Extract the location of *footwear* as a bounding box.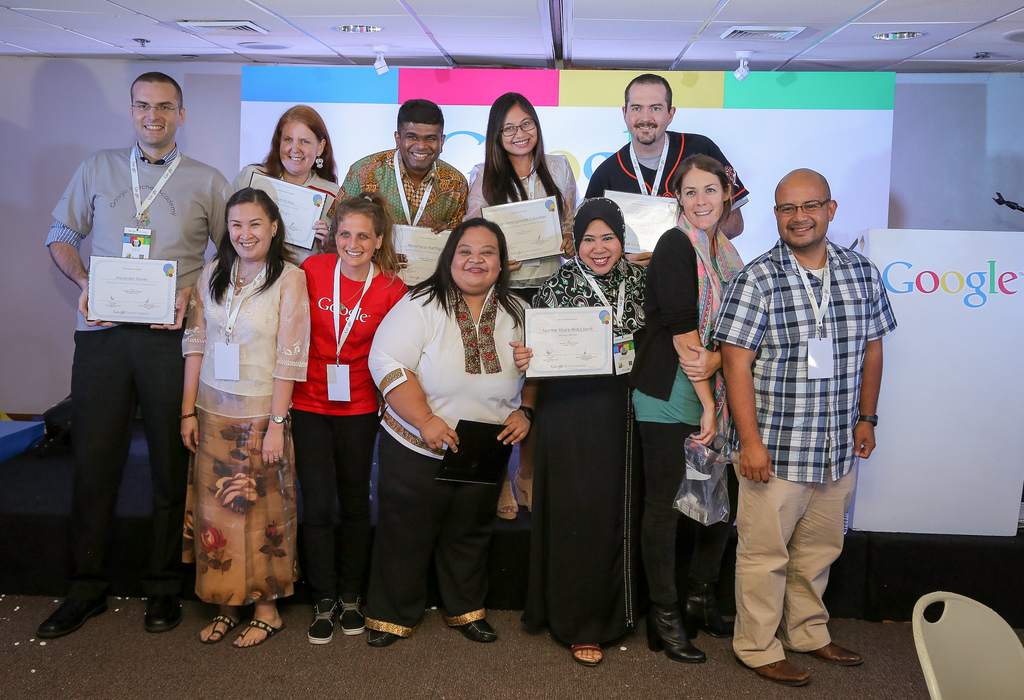
<region>457, 618, 500, 644</region>.
